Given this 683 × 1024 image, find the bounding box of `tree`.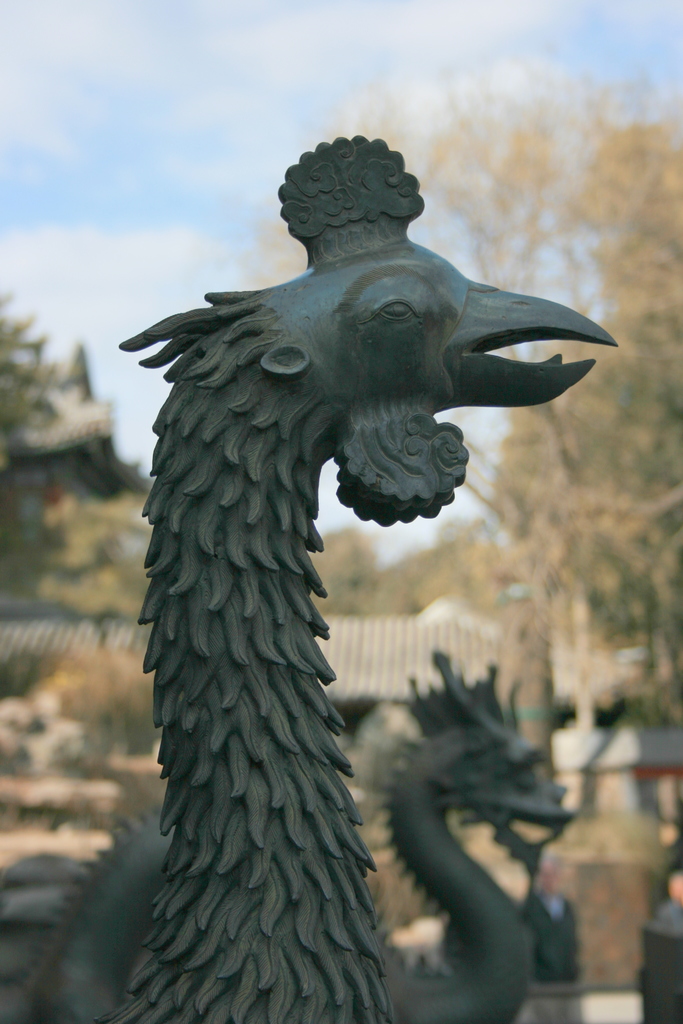
select_region(272, 22, 666, 530).
